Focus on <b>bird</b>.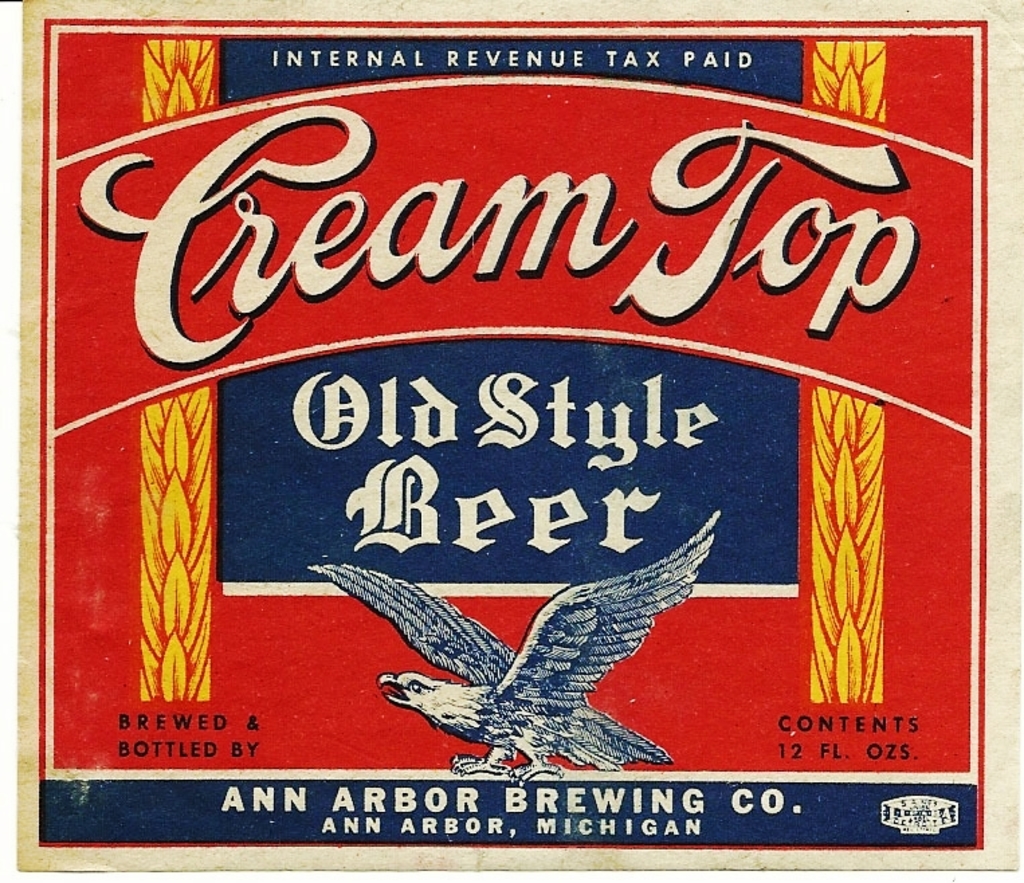
Focused at 307, 513, 718, 788.
